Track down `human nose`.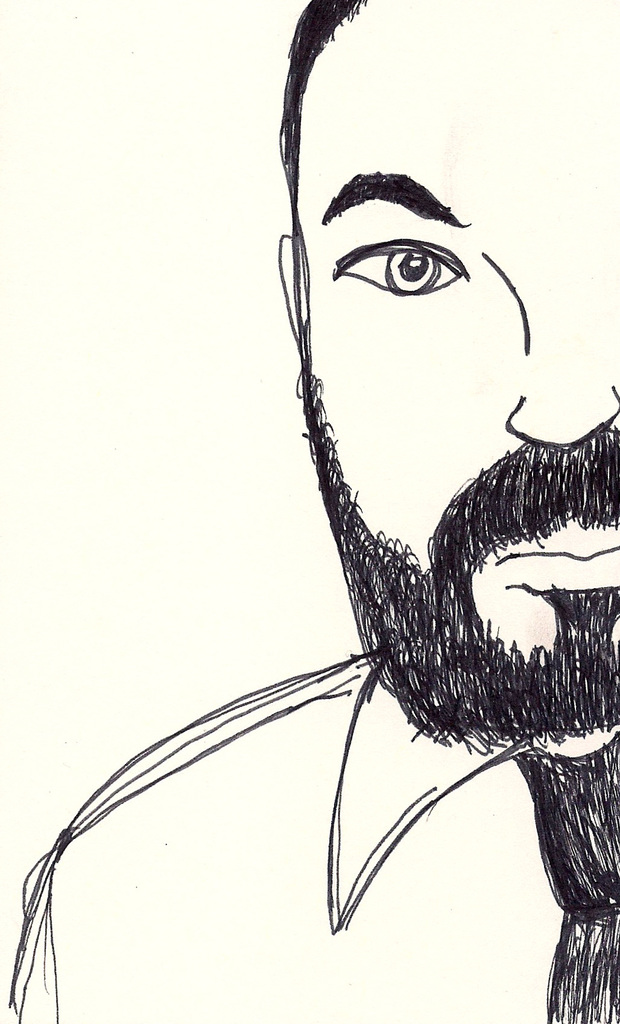
Tracked to left=503, top=274, right=619, bottom=451.
